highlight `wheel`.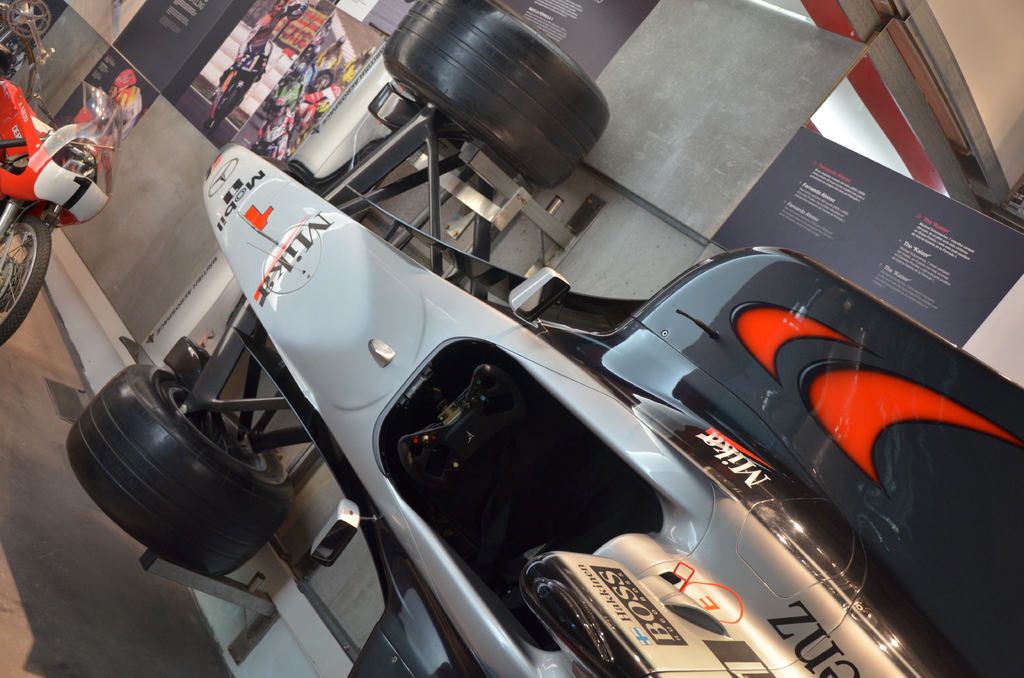
Highlighted region: rect(92, 317, 329, 557).
